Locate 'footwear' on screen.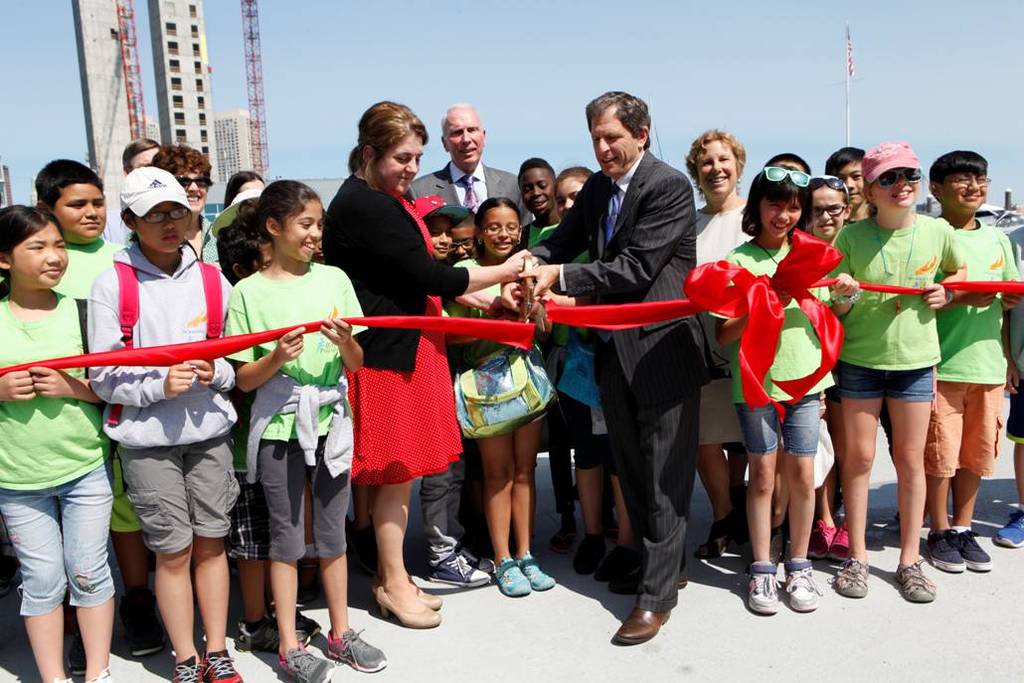
On screen at (271, 607, 326, 647).
